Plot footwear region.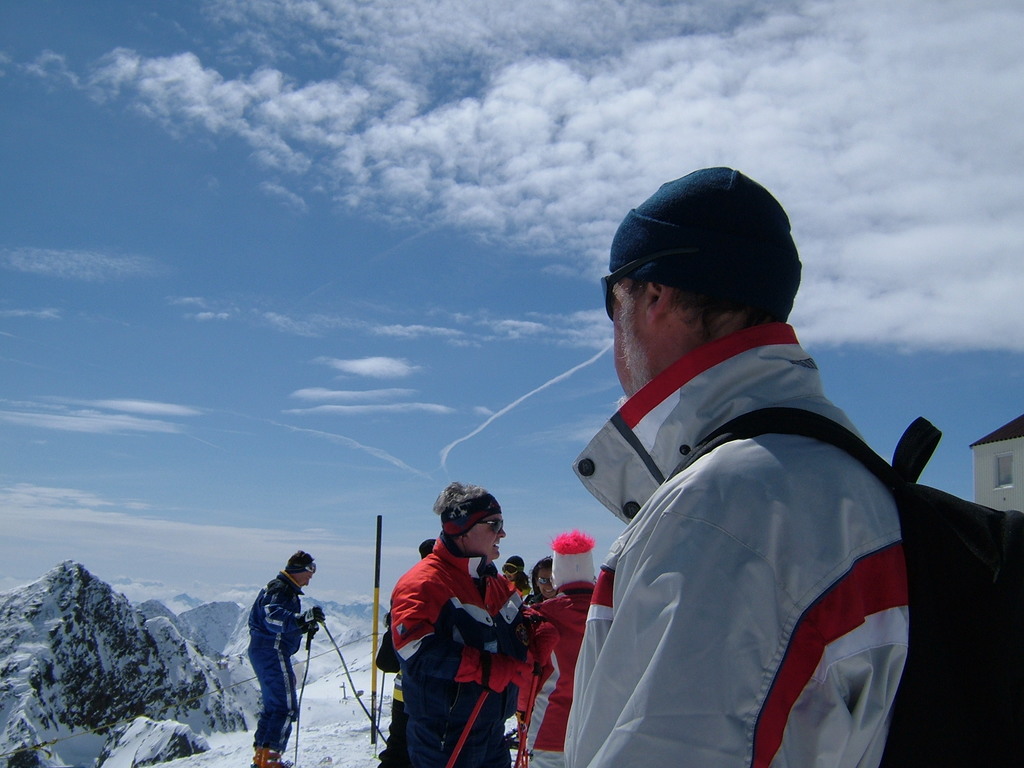
Plotted at region(249, 742, 295, 767).
